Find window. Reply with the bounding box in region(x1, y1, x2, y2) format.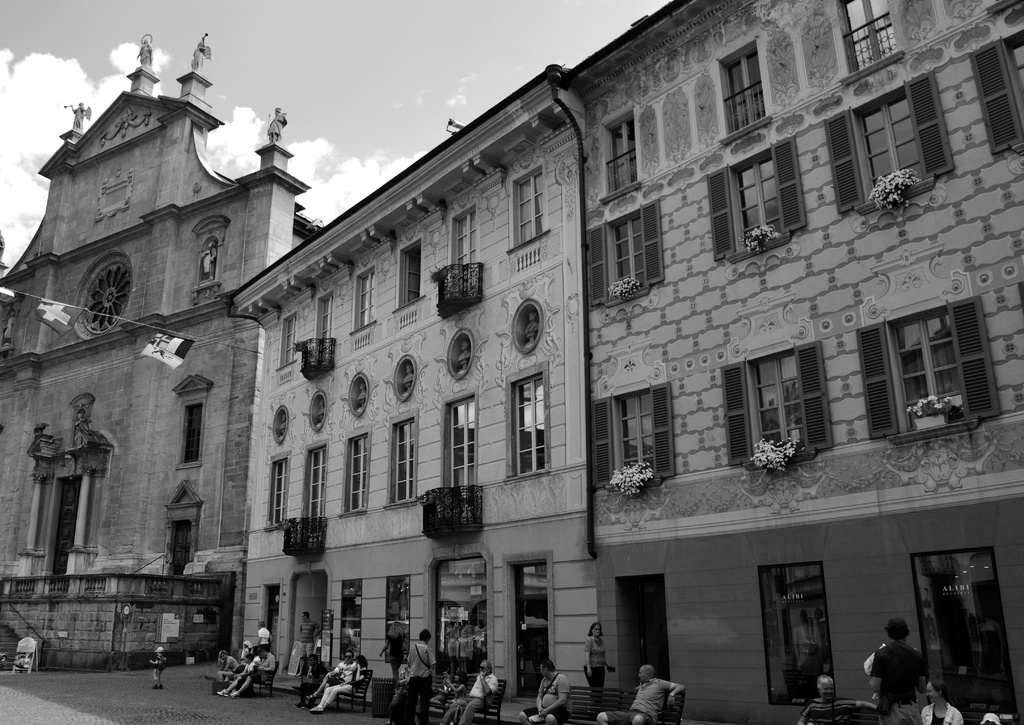
region(609, 200, 659, 307).
